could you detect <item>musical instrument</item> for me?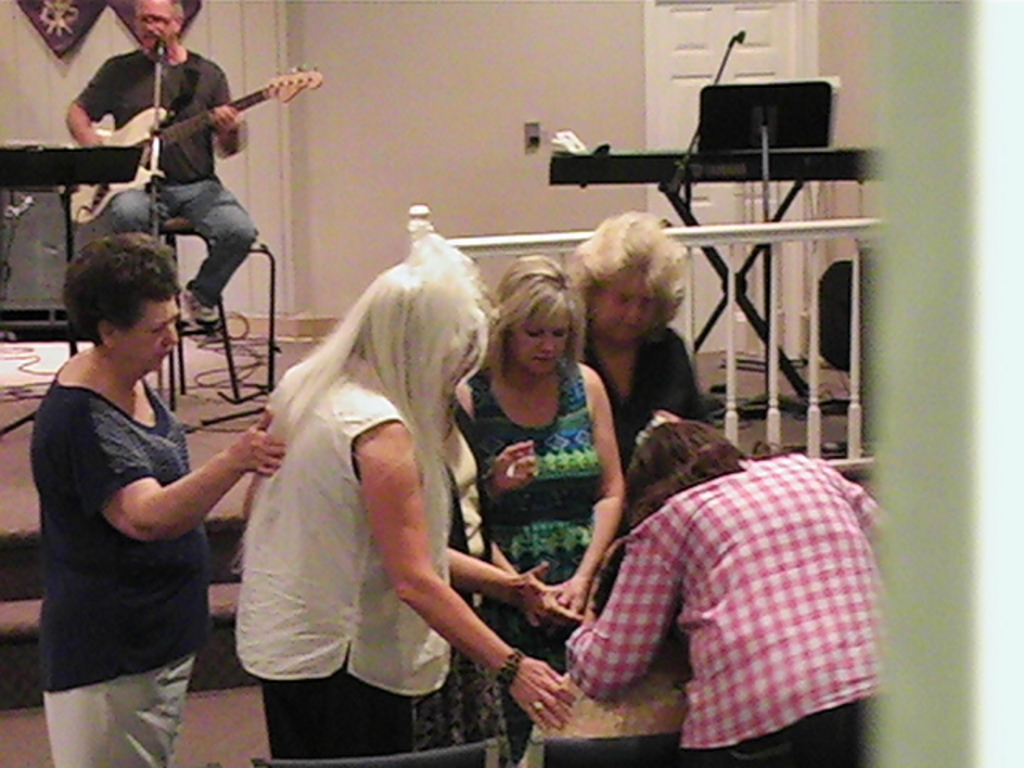
Detection result: <bbox>74, 51, 301, 238</bbox>.
